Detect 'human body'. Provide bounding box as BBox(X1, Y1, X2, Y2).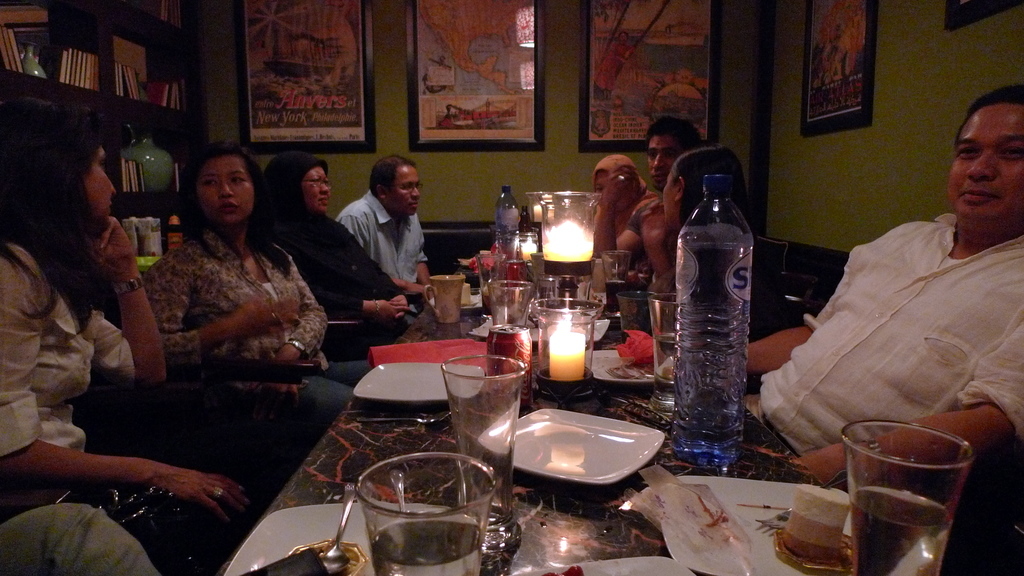
BBox(126, 134, 360, 429).
